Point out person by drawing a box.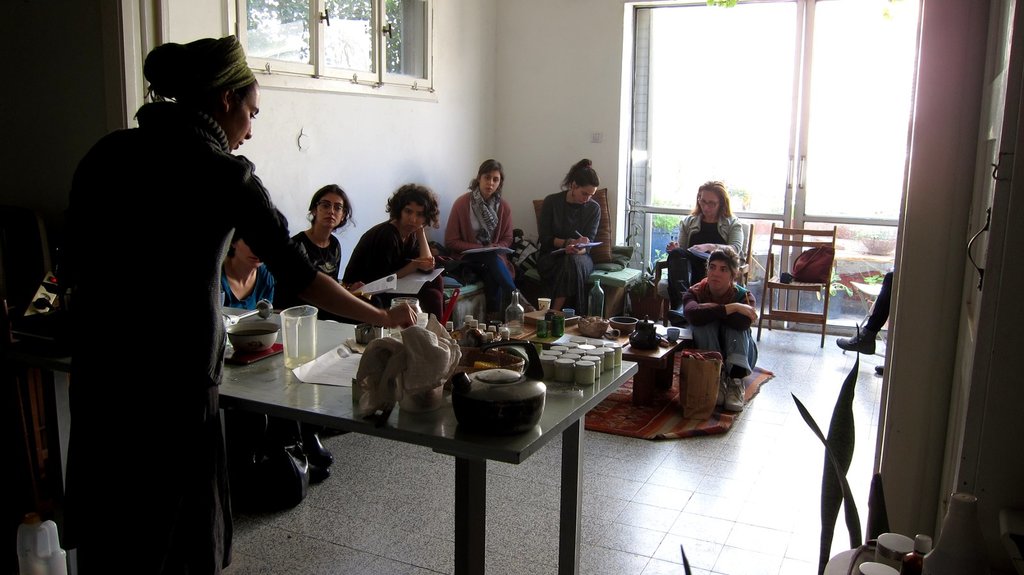
[x1=342, y1=180, x2=442, y2=321].
